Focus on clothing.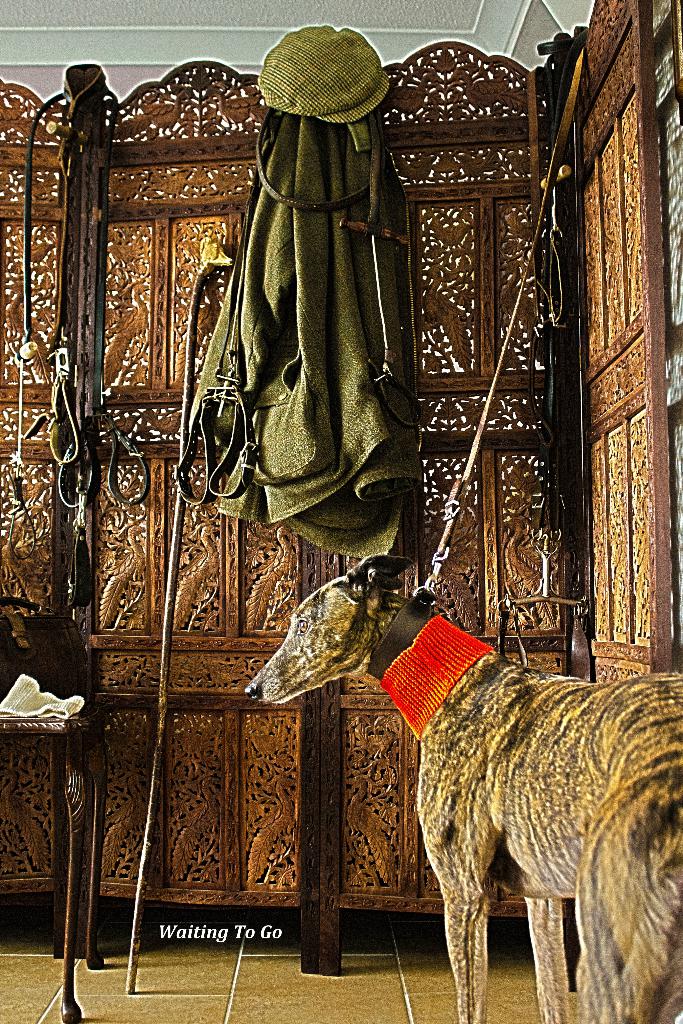
Focused at pyautogui.locateOnScreen(187, 113, 424, 559).
